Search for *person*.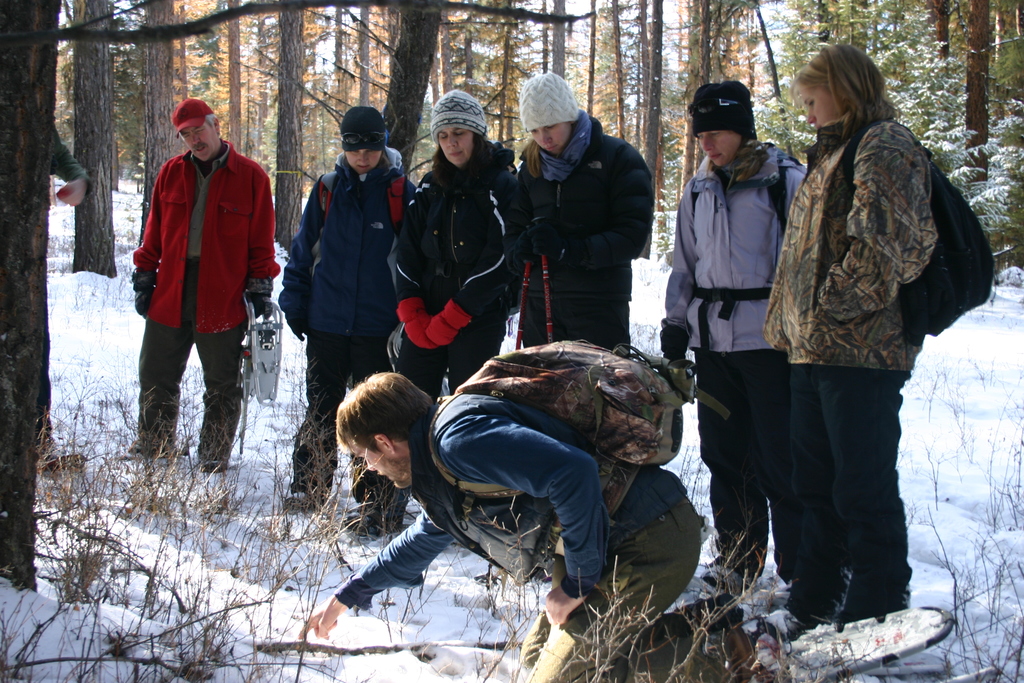
Found at <box>499,74,655,479</box>.
